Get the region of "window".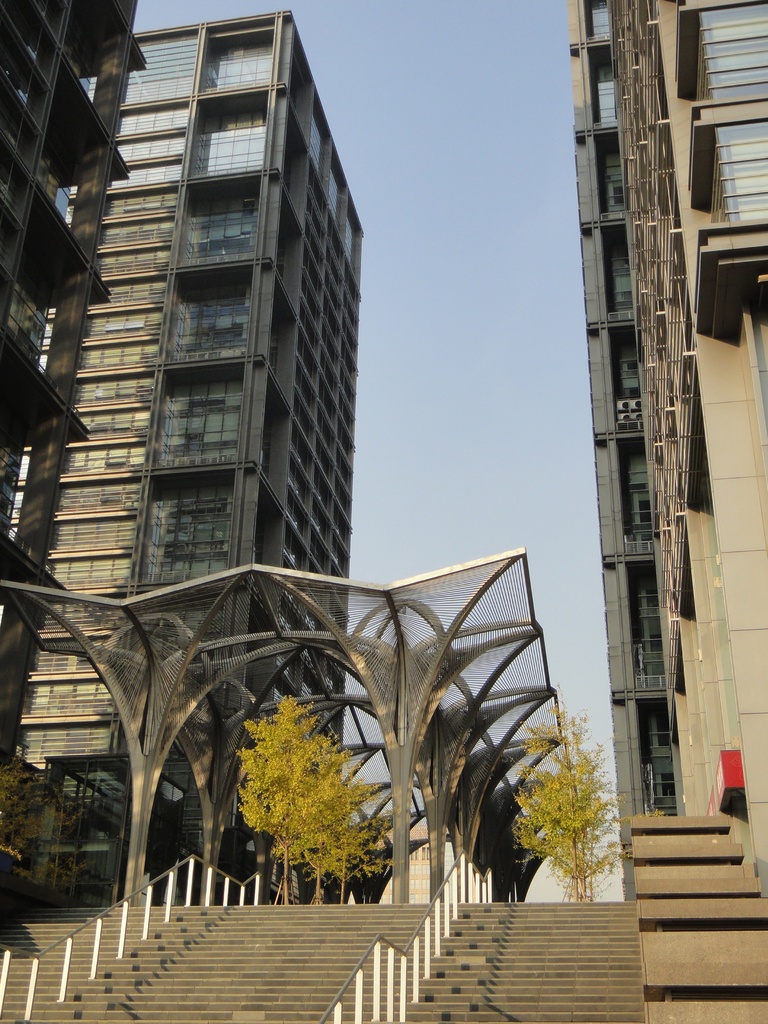
180:273:247:361.
